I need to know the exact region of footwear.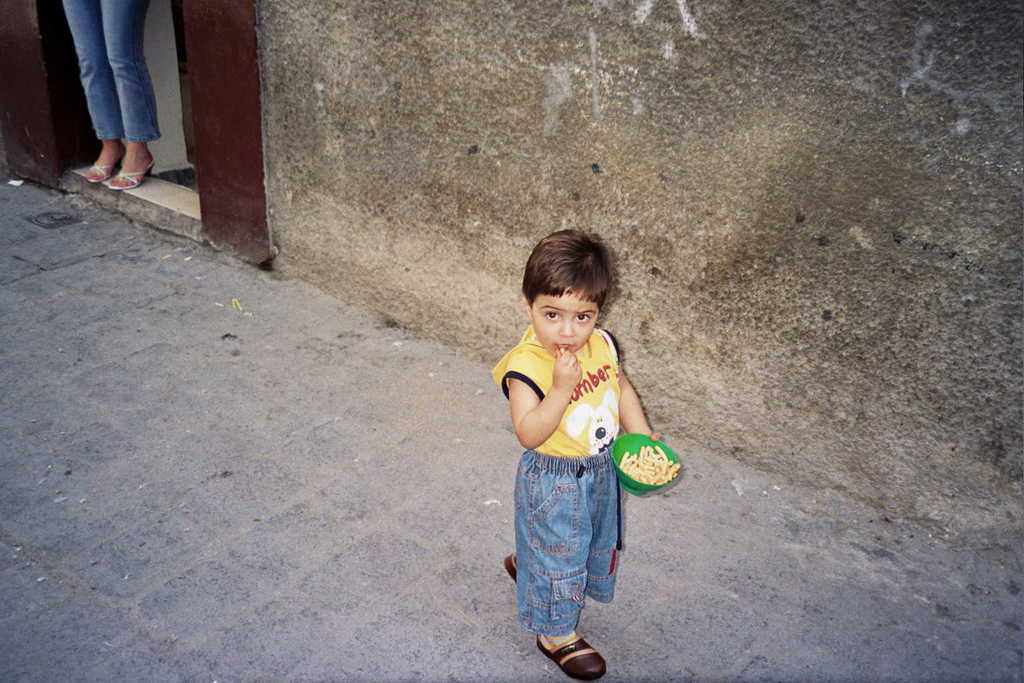
Region: x1=107 y1=160 x2=155 y2=191.
